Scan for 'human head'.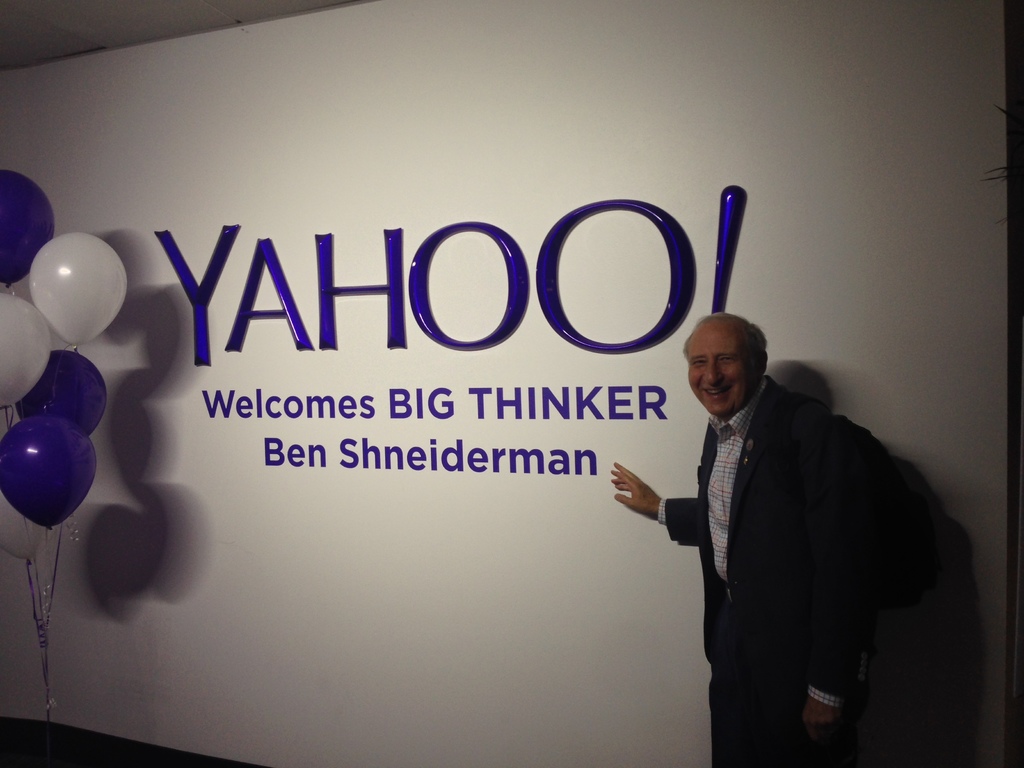
Scan result: x1=682 y1=320 x2=775 y2=415.
